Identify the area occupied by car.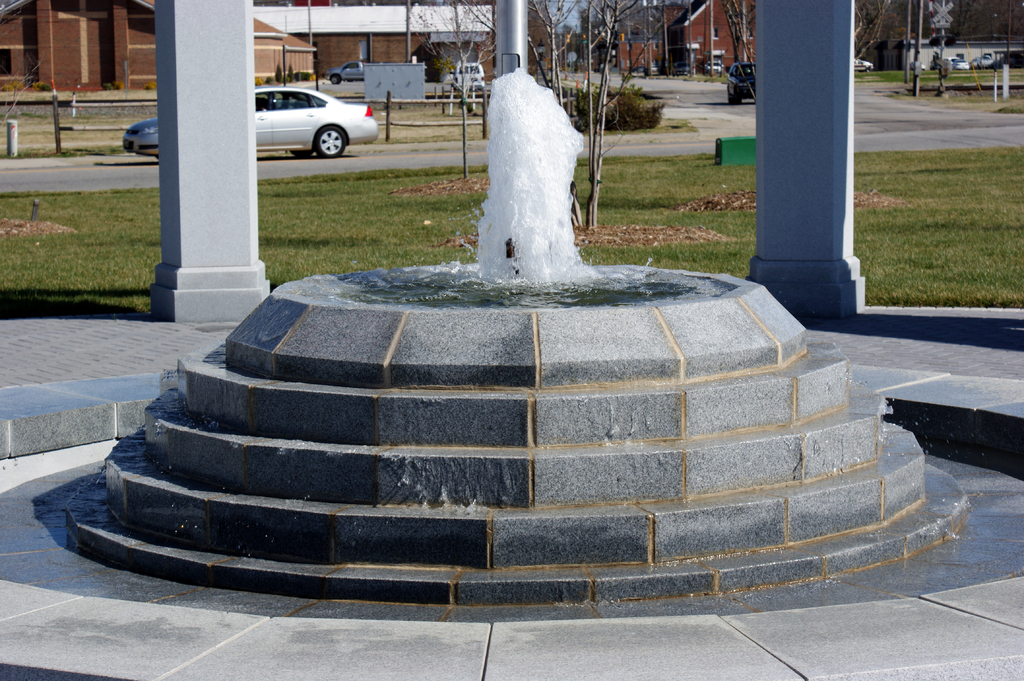
Area: bbox=(324, 61, 381, 83).
